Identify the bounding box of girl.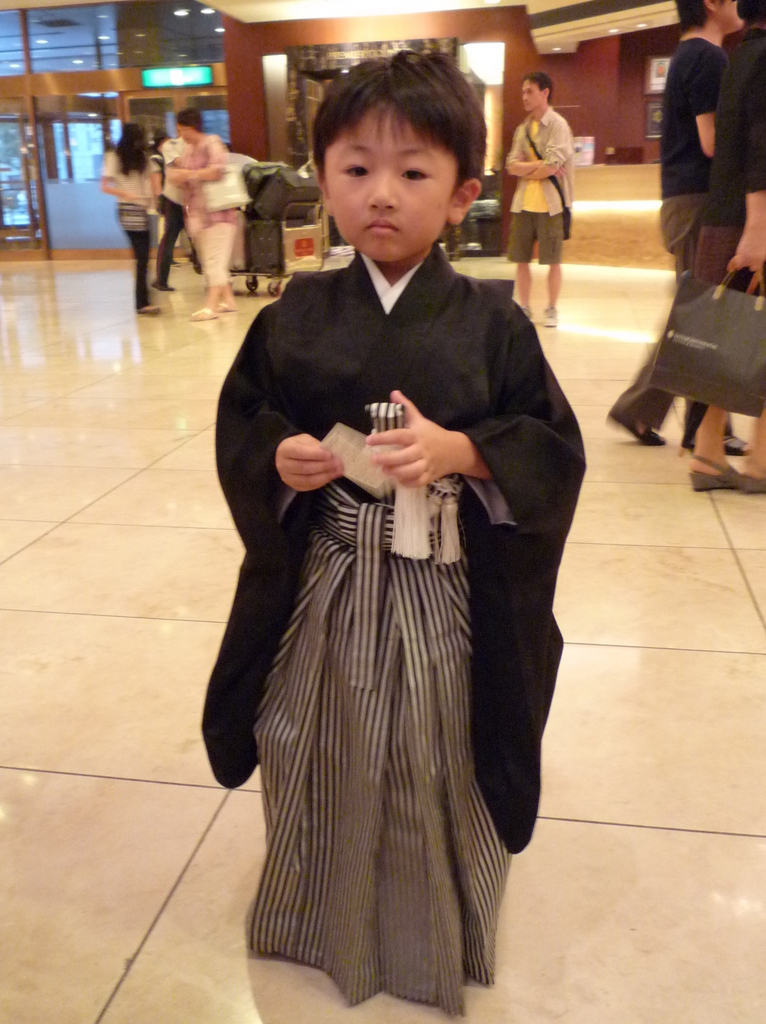
94,120,166,316.
